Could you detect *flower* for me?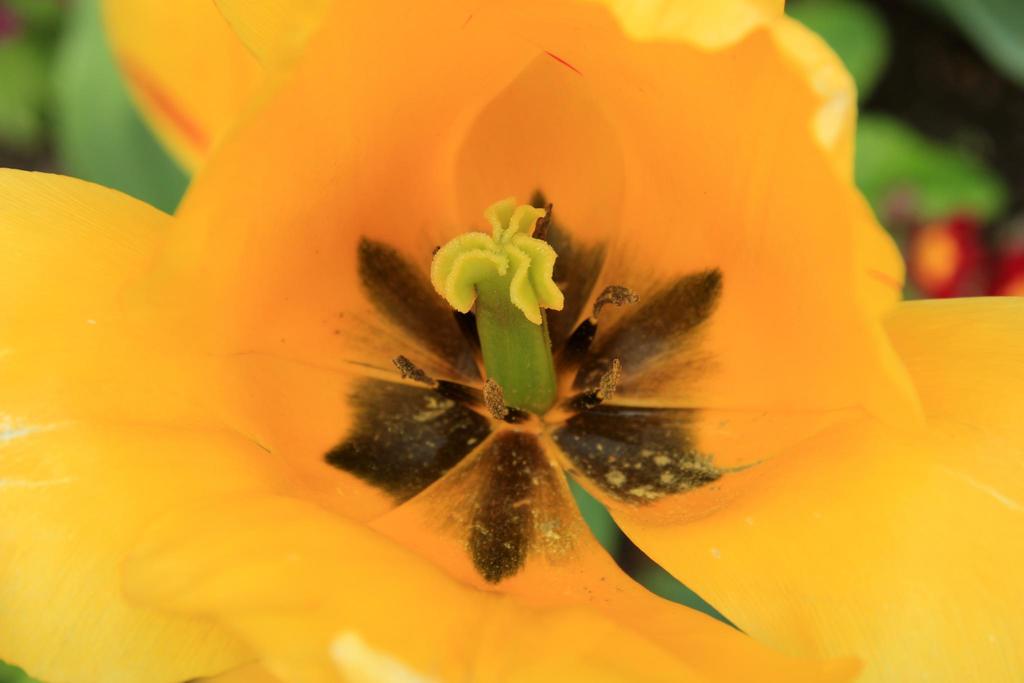
Detection result: [0, 0, 1023, 673].
